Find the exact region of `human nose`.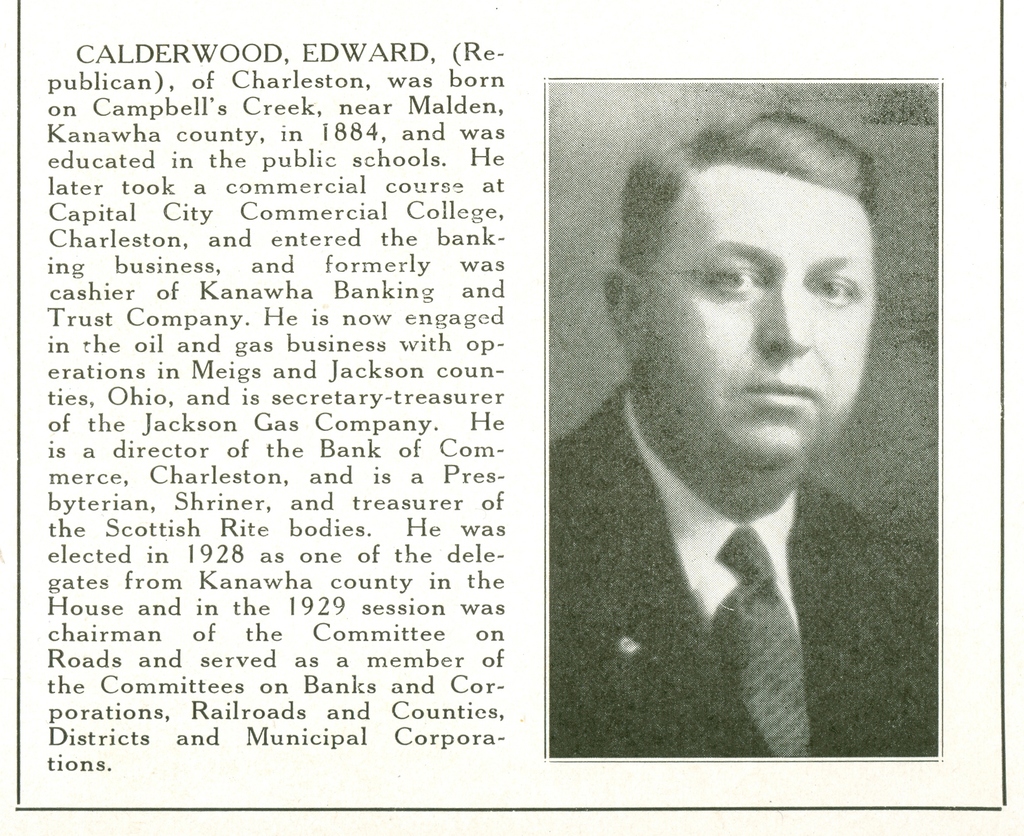
Exact region: [758, 272, 810, 351].
